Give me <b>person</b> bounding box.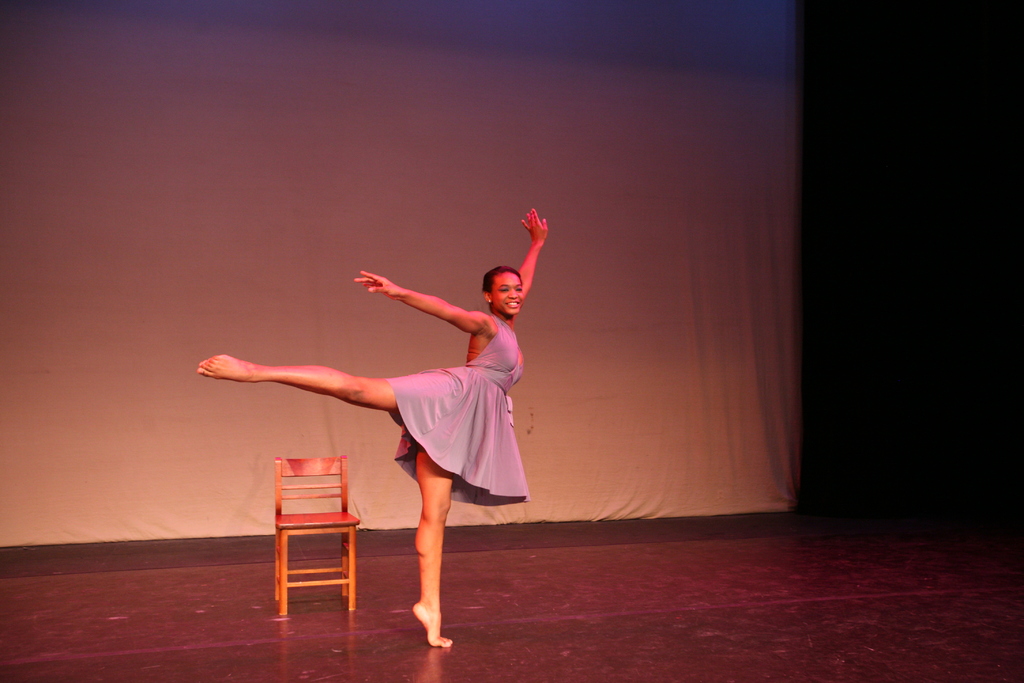
195 210 548 654.
